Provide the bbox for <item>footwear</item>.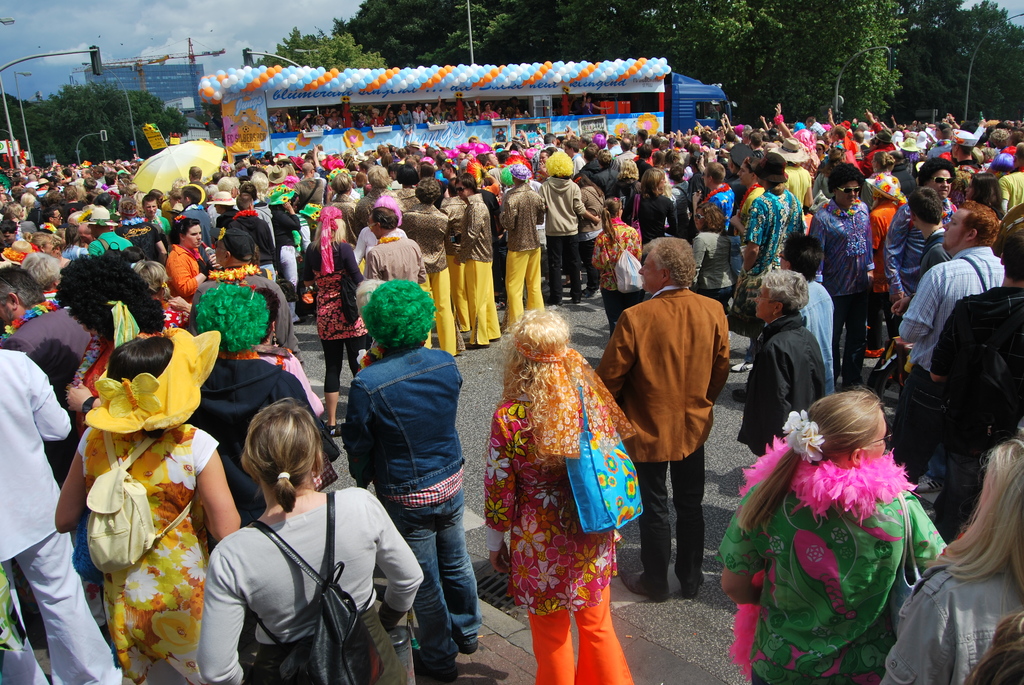
region(676, 563, 708, 598).
